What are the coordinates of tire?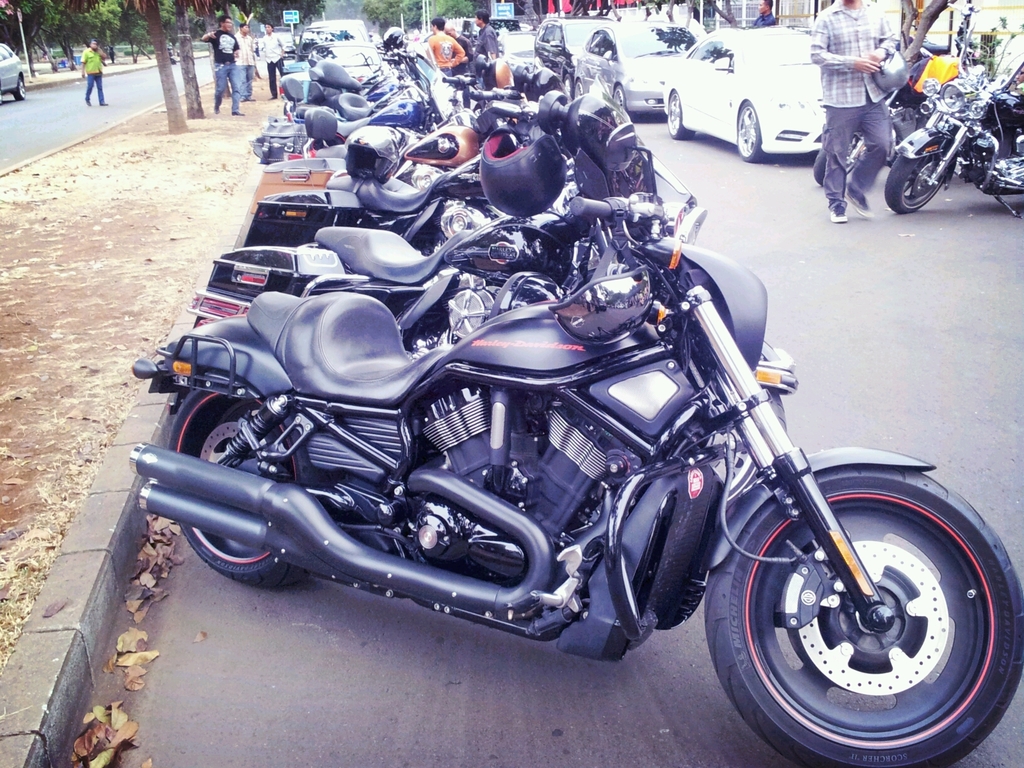
<bbox>168, 389, 308, 585</bbox>.
